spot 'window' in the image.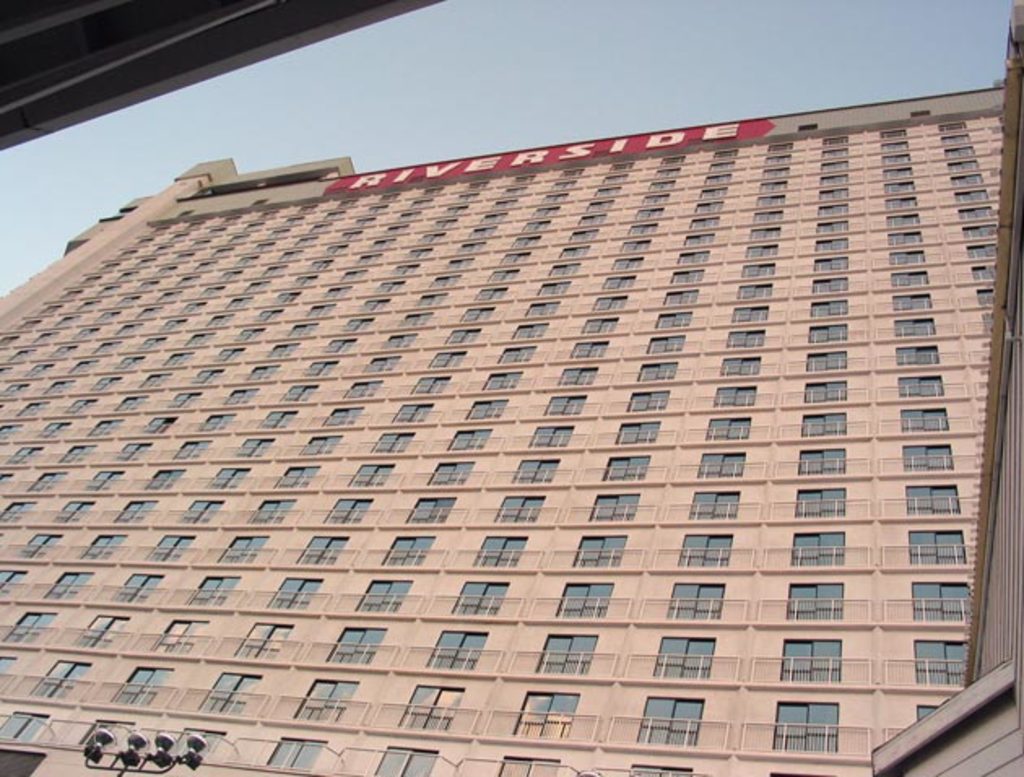
'window' found at {"x1": 0, "y1": 424, "x2": 10, "y2": 436}.
